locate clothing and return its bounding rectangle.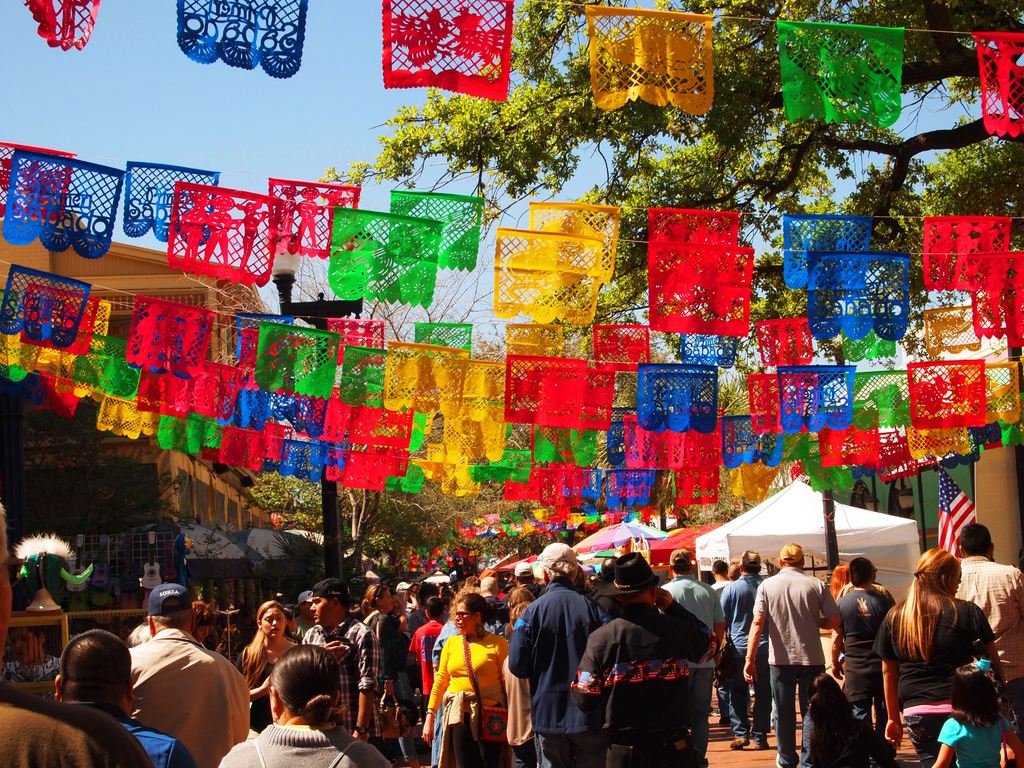
box(110, 626, 235, 755).
